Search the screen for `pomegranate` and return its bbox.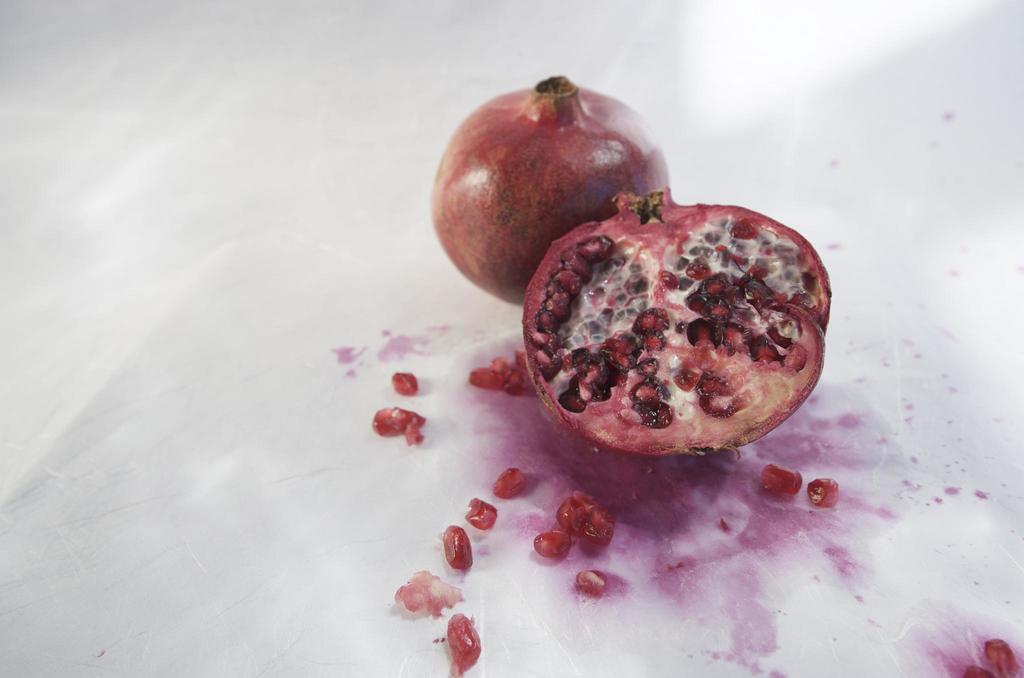
Found: <bbox>438, 520, 476, 574</bbox>.
